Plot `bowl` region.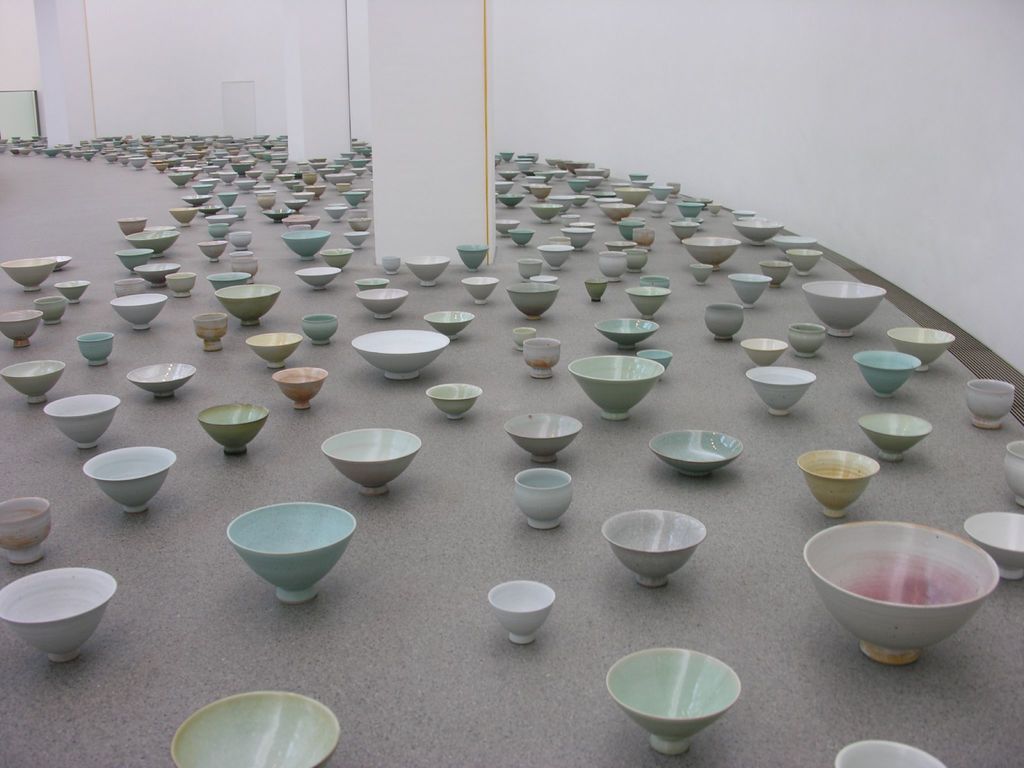
Plotted at <box>305,184,324,200</box>.
